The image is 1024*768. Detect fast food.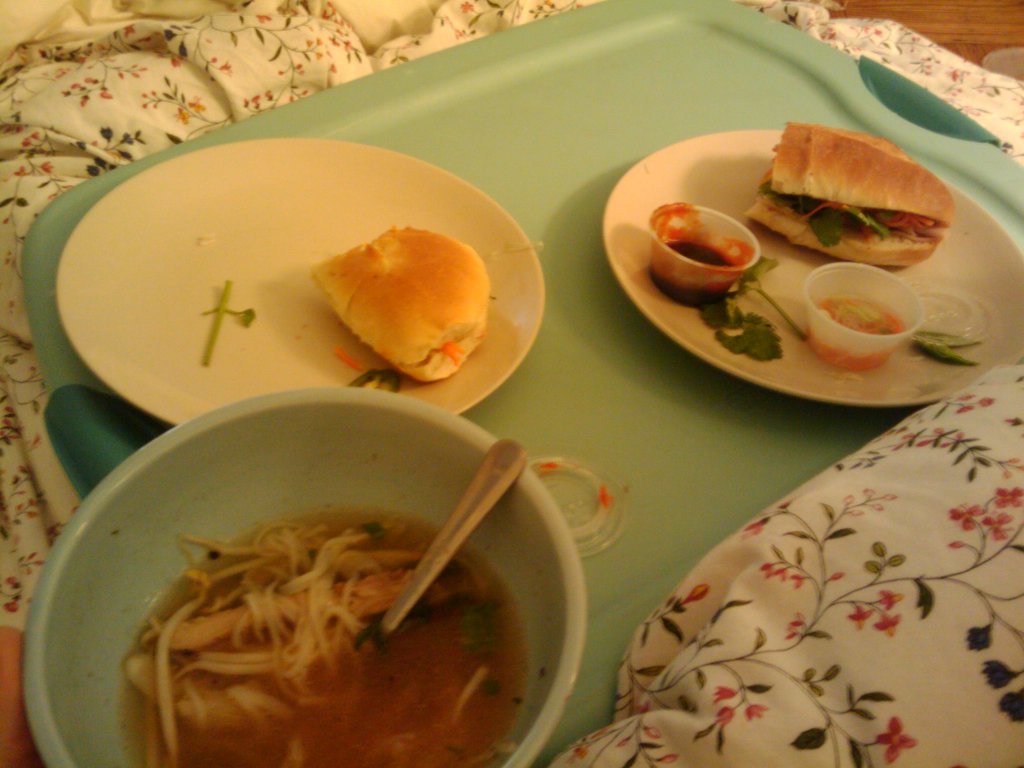
Detection: {"left": 301, "top": 229, "right": 492, "bottom": 386}.
